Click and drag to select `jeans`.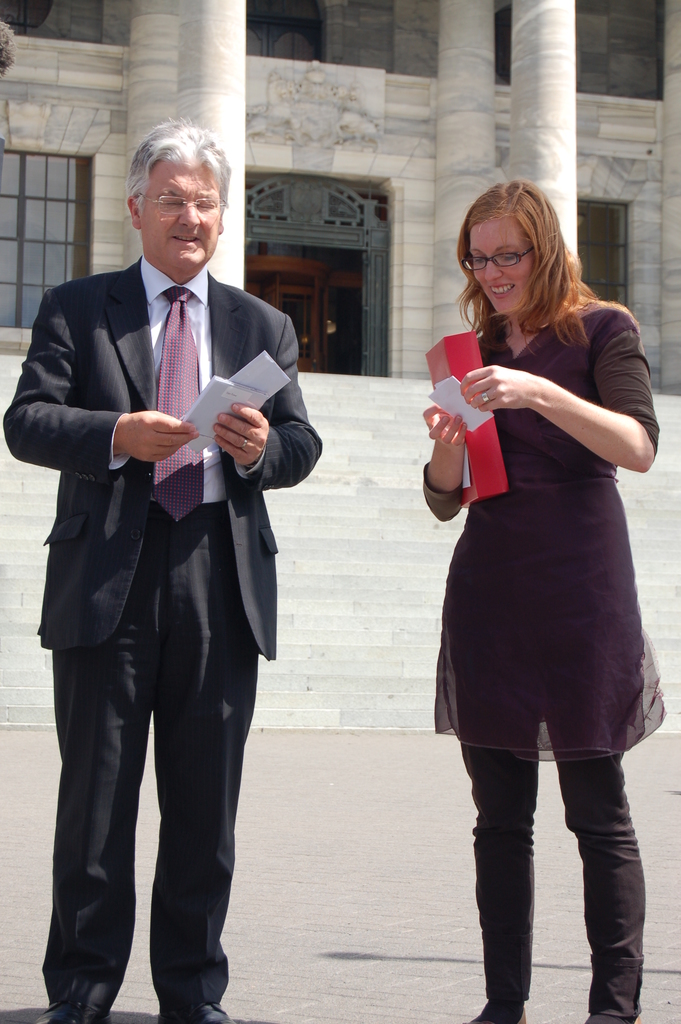
Selection: crop(445, 621, 648, 1023).
